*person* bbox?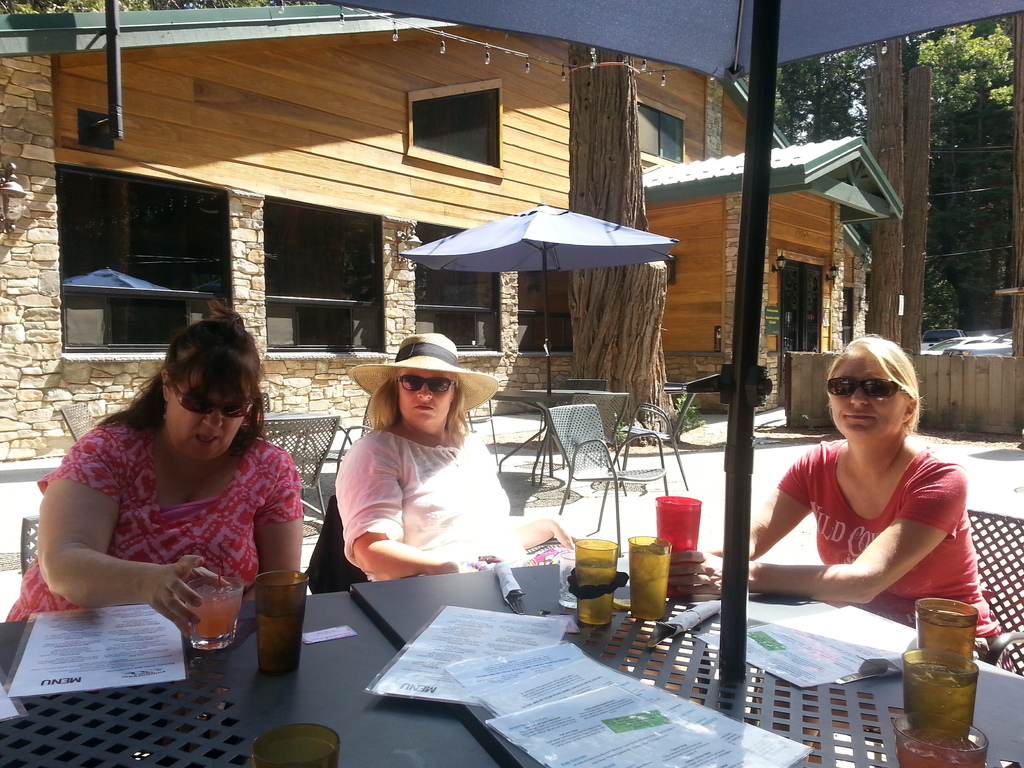
34/317/310/683
